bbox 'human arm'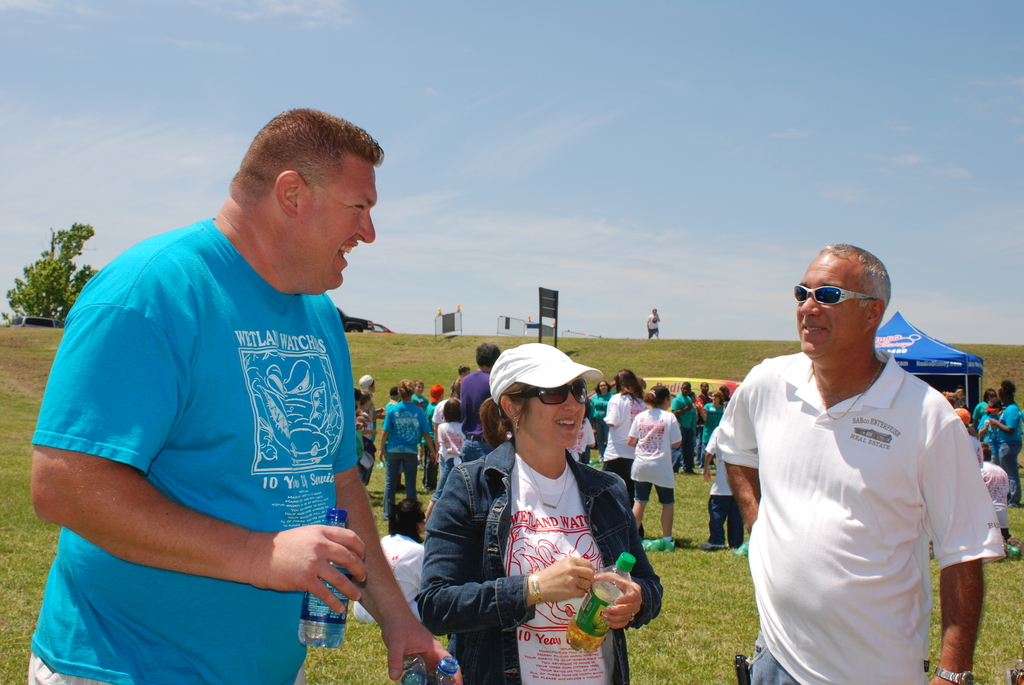
locate(423, 412, 437, 463)
